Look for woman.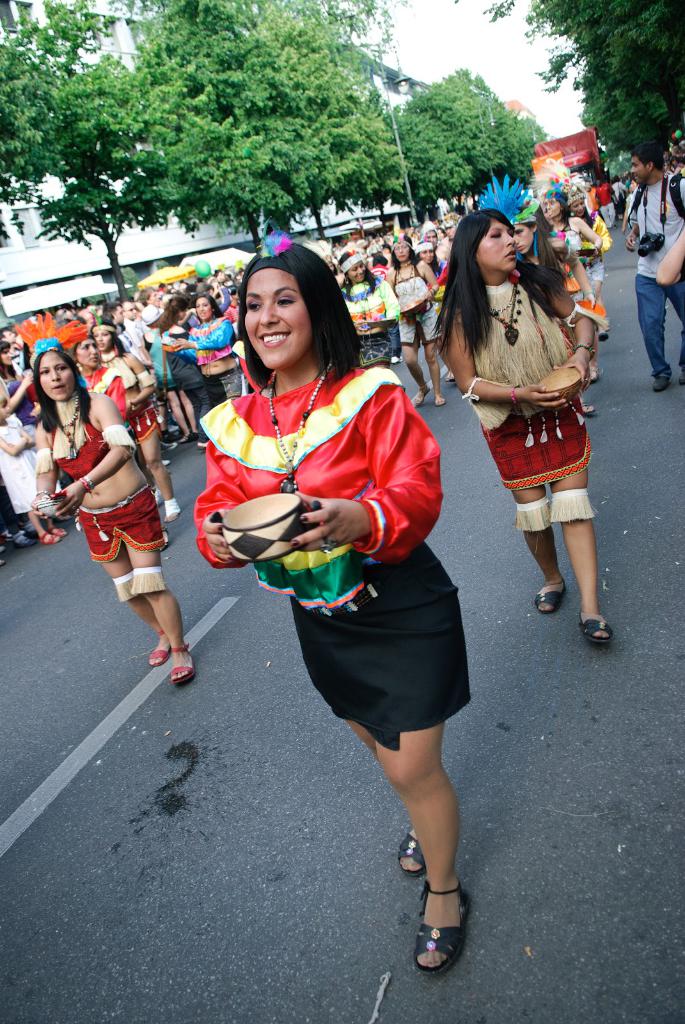
Found: crop(104, 317, 175, 514).
